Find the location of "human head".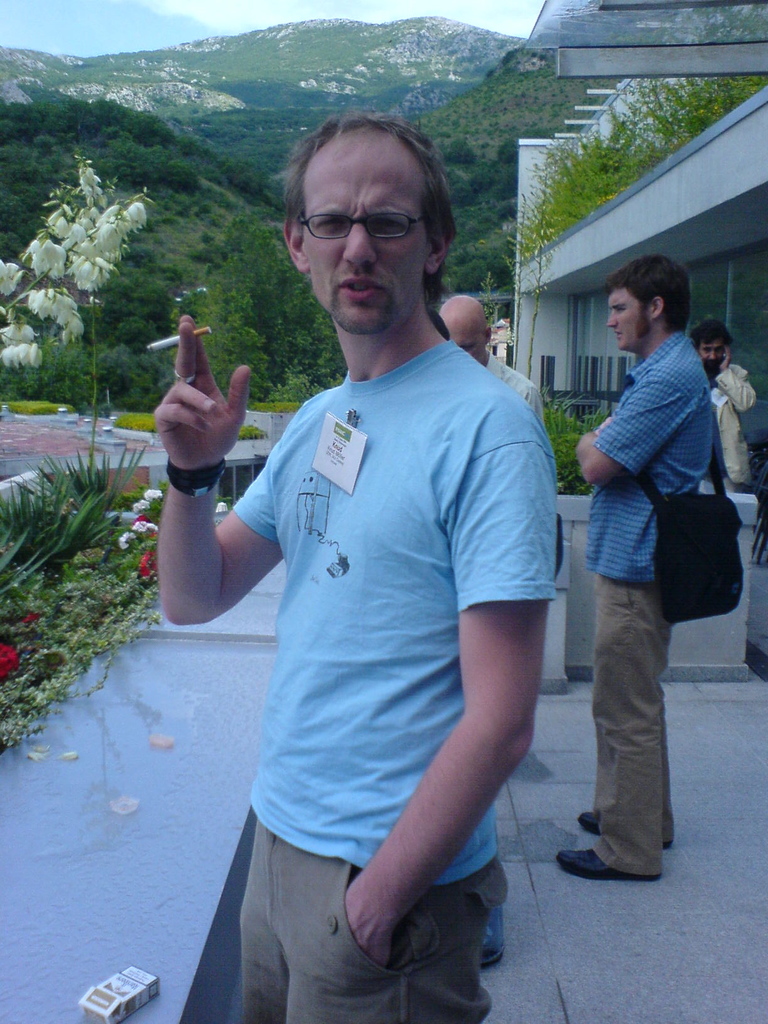
Location: [left=266, top=103, right=463, bottom=302].
